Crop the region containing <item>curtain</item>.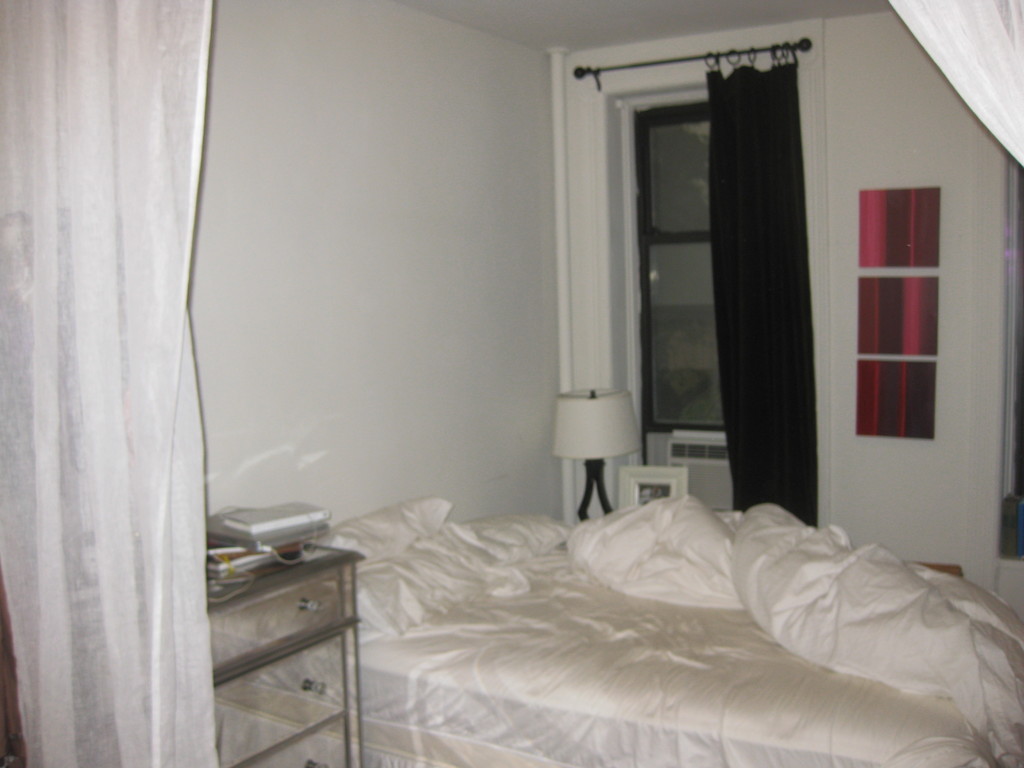
Crop region: box(874, 0, 1023, 167).
